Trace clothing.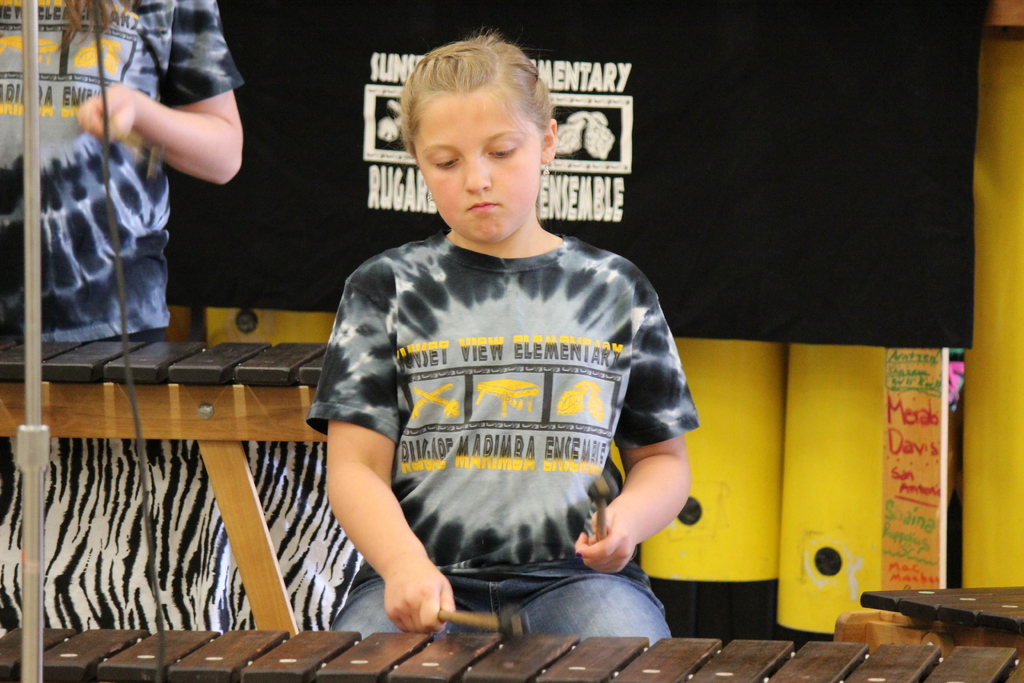
Traced to Rect(0, 0, 240, 339).
